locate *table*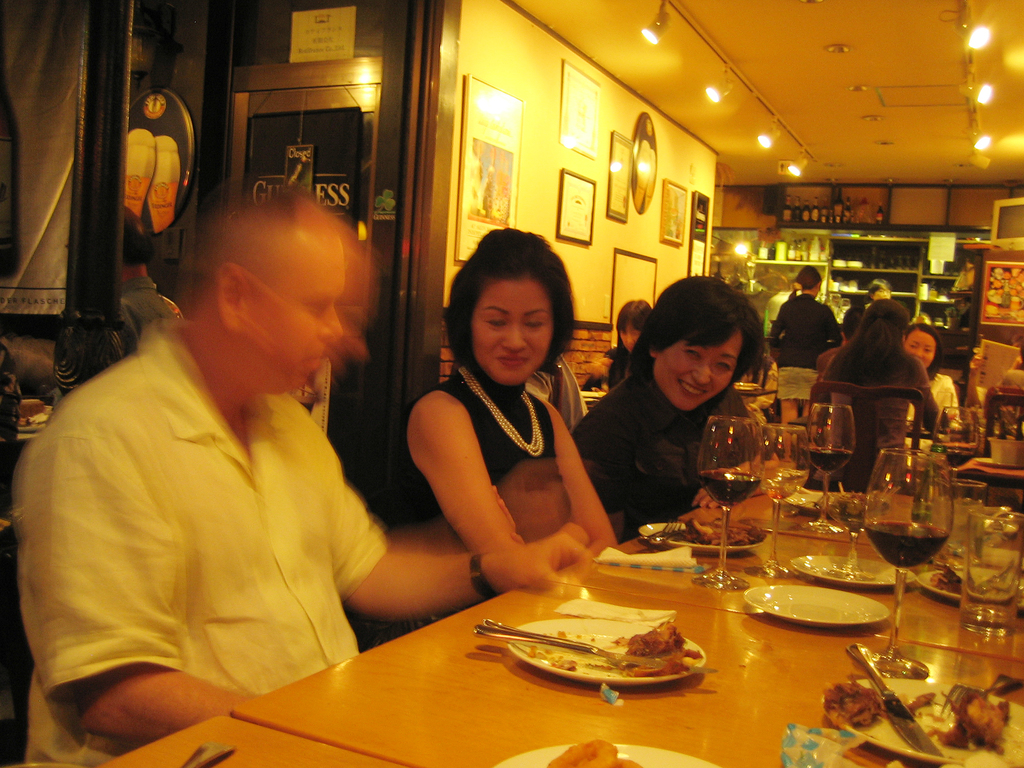
{"left": 231, "top": 577, "right": 1023, "bottom": 767}
